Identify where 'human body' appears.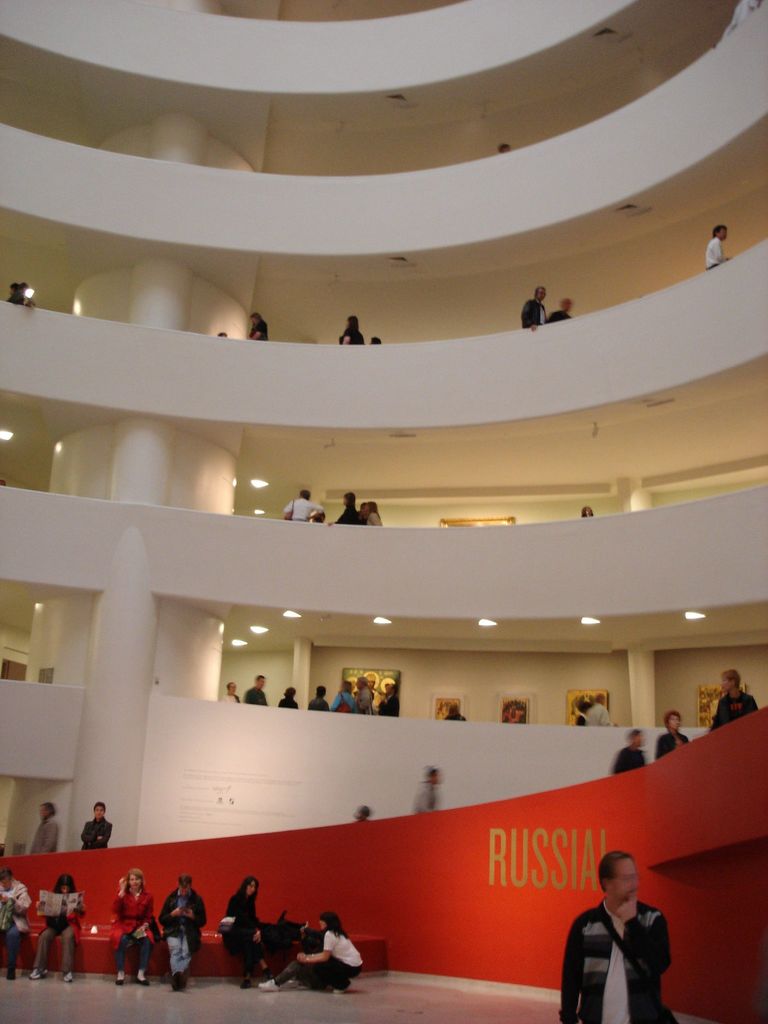
Appears at Rect(218, 874, 271, 986).
